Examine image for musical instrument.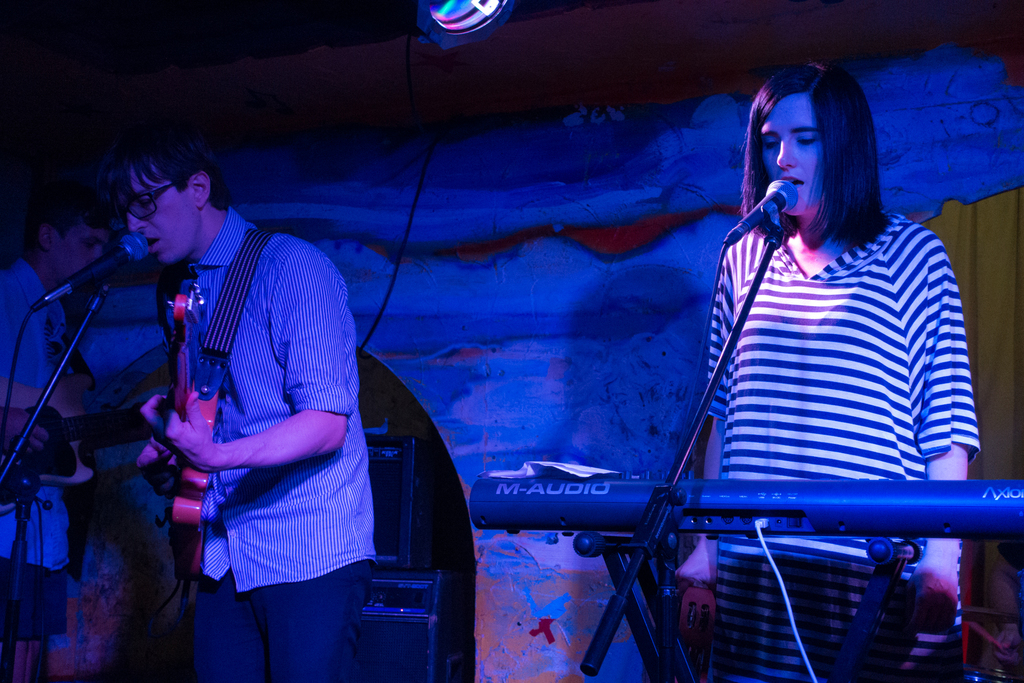
Examination result: bbox=(707, 528, 941, 678).
